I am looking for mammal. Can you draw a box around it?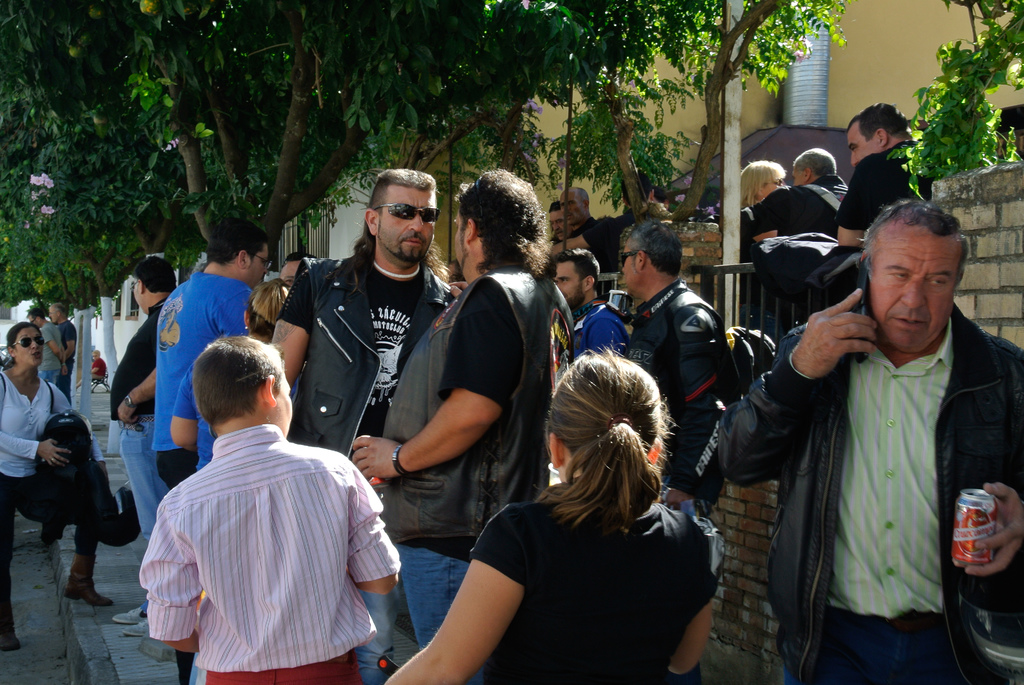
Sure, the bounding box is 612:184:631:218.
